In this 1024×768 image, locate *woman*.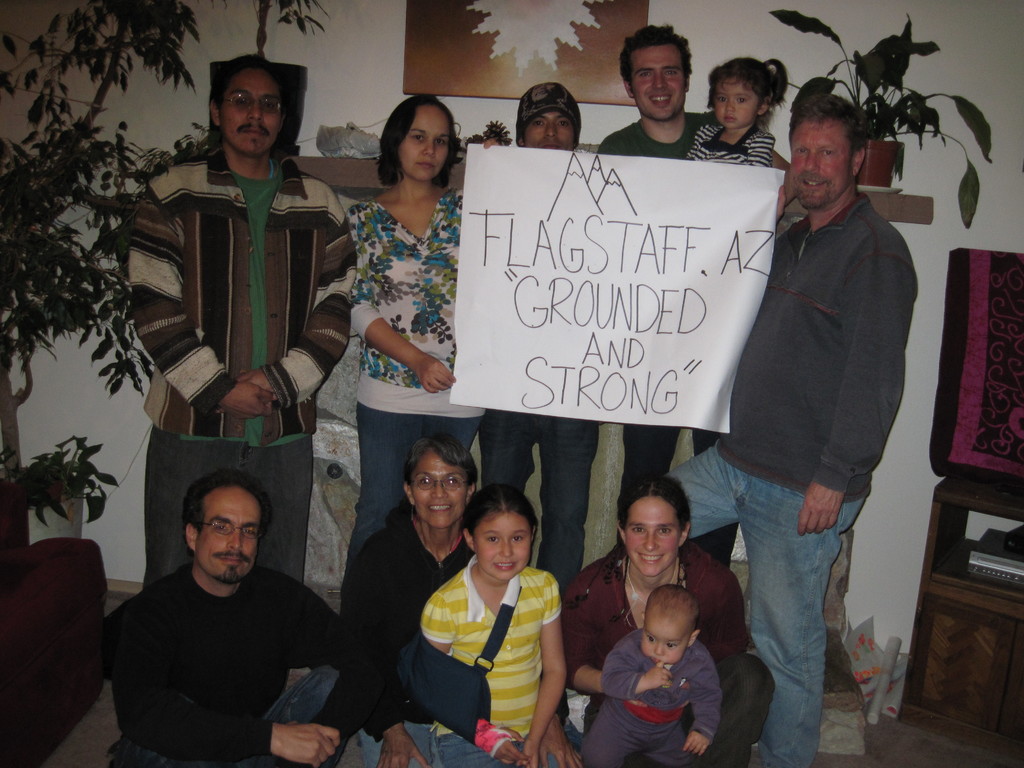
Bounding box: rect(335, 429, 499, 767).
